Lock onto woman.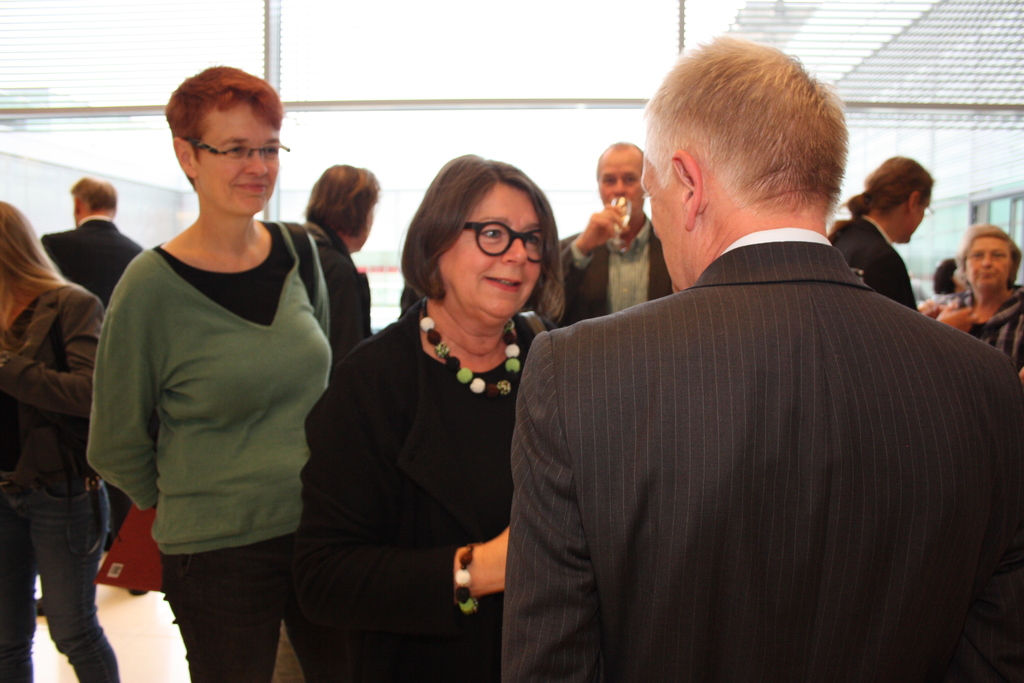
Locked: BBox(84, 64, 333, 682).
